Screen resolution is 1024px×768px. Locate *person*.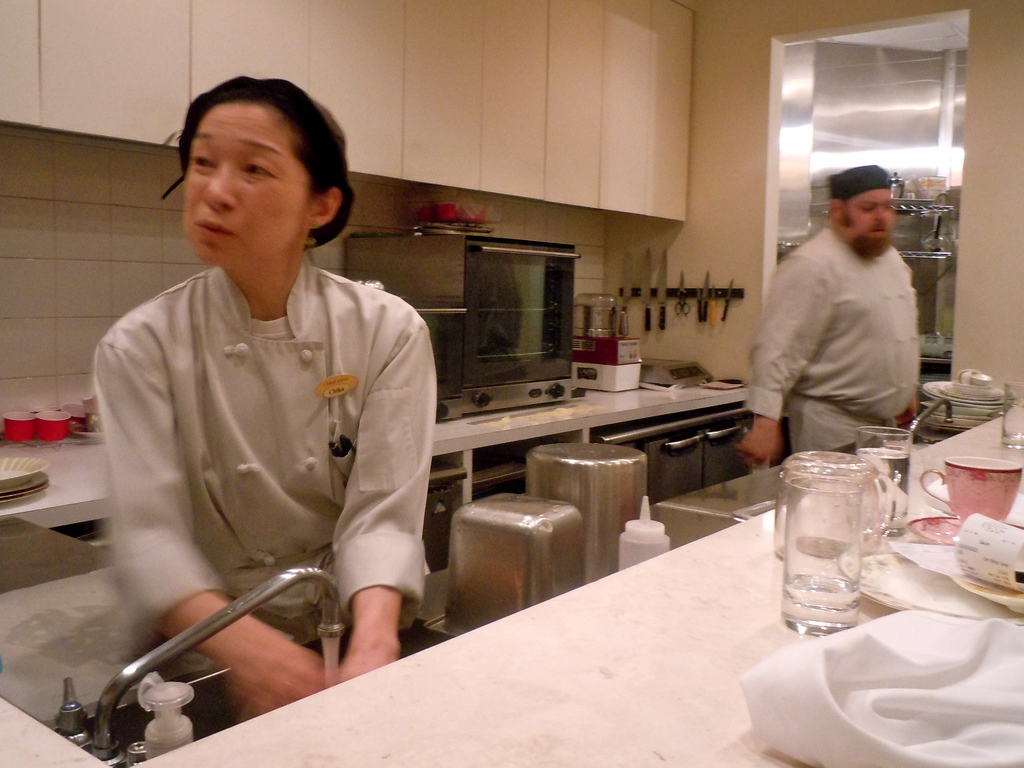
(left=743, top=161, right=927, bottom=458).
